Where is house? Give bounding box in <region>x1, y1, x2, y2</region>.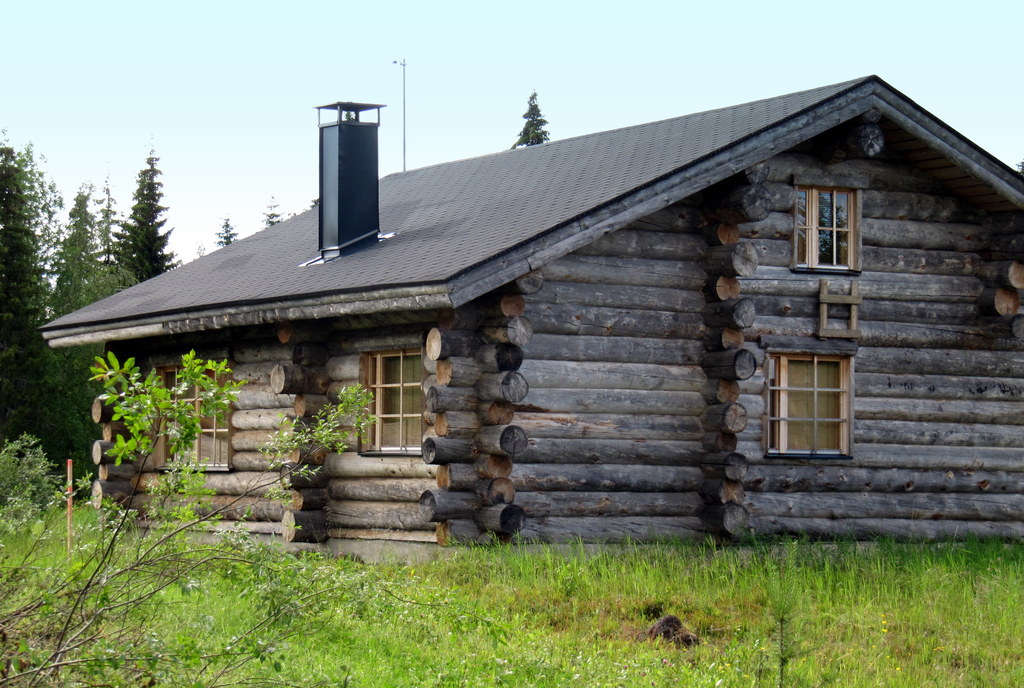
<region>35, 74, 1023, 571</region>.
